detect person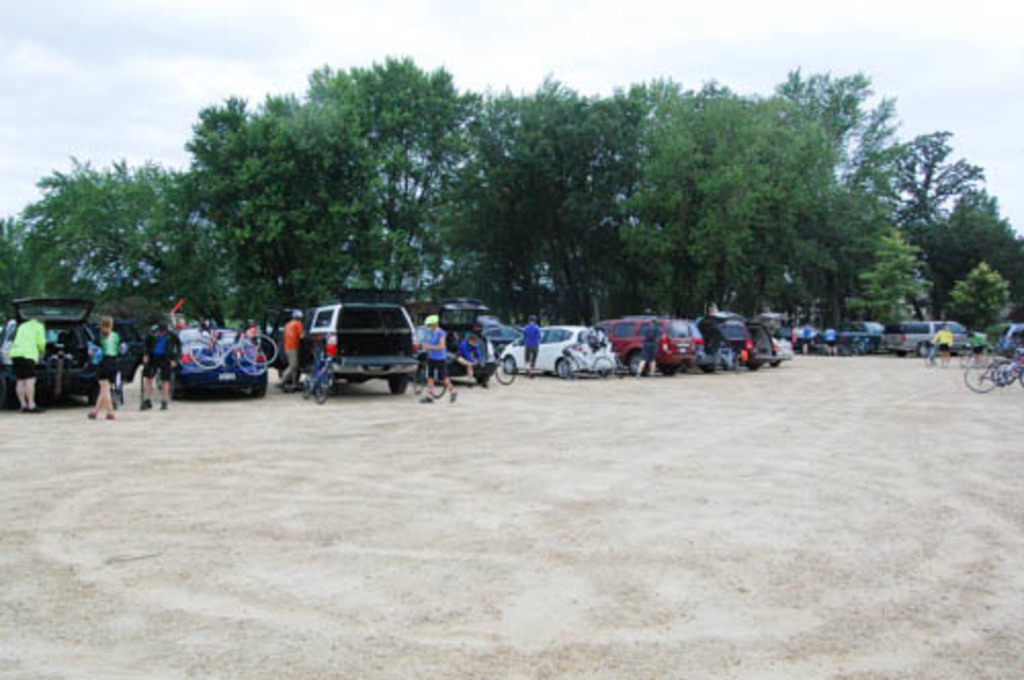
[281,311,313,393]
